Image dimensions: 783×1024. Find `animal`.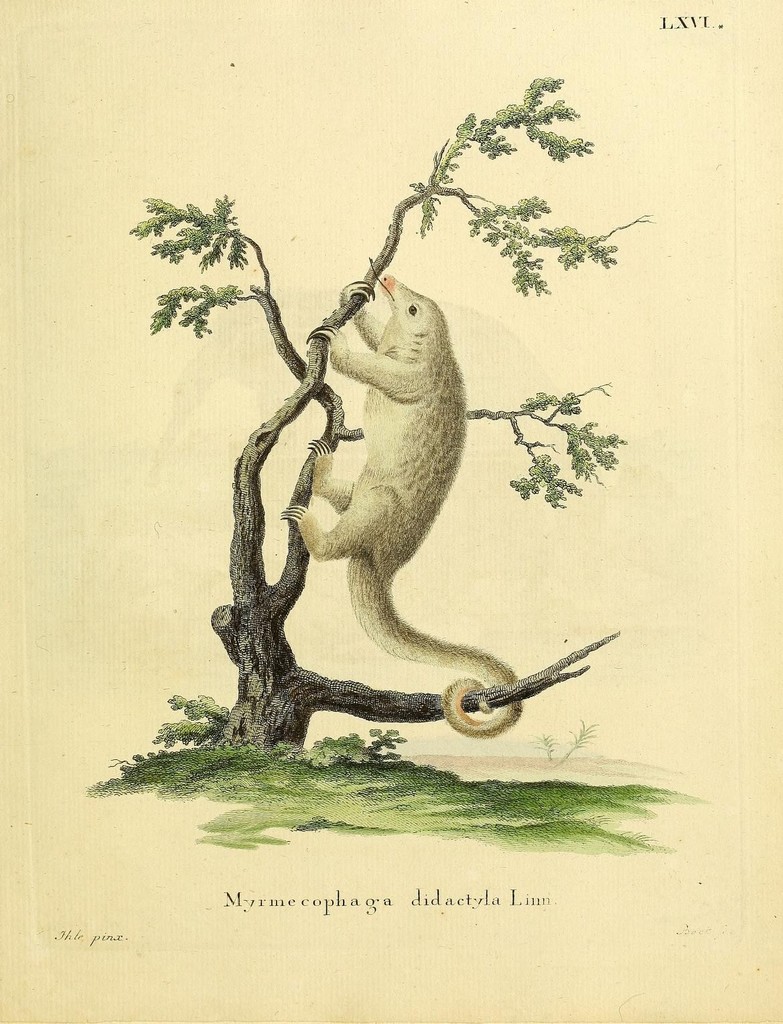
detection(279, 258, 521, 743).
